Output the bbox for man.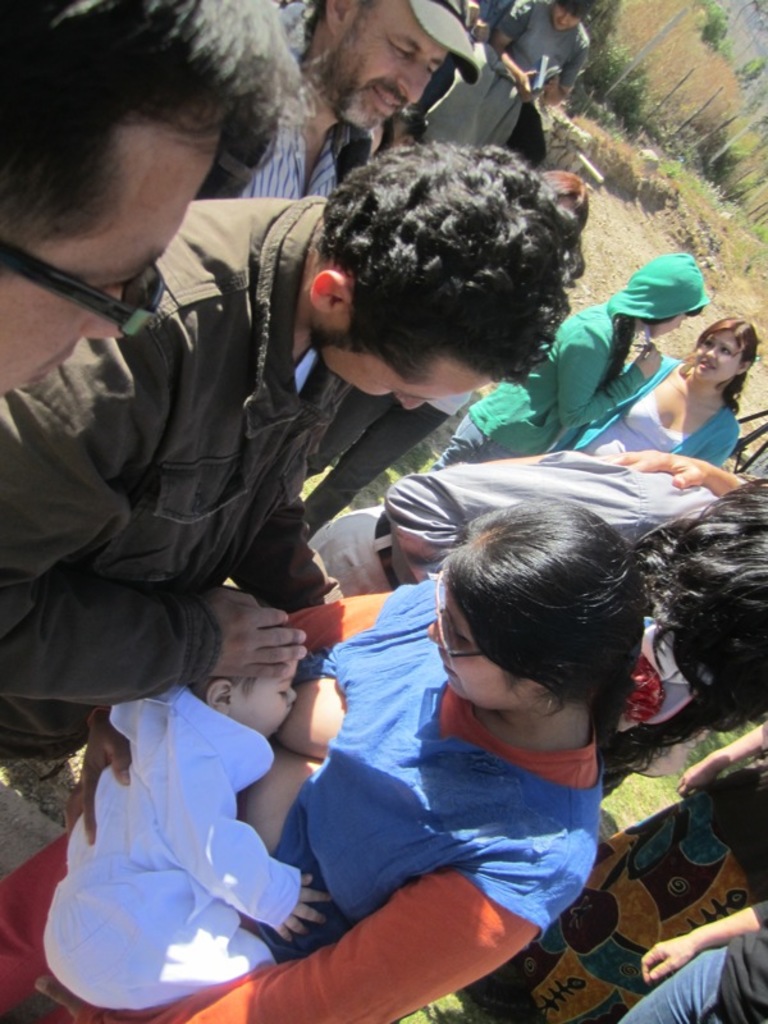
220, 0, 485, 200.
